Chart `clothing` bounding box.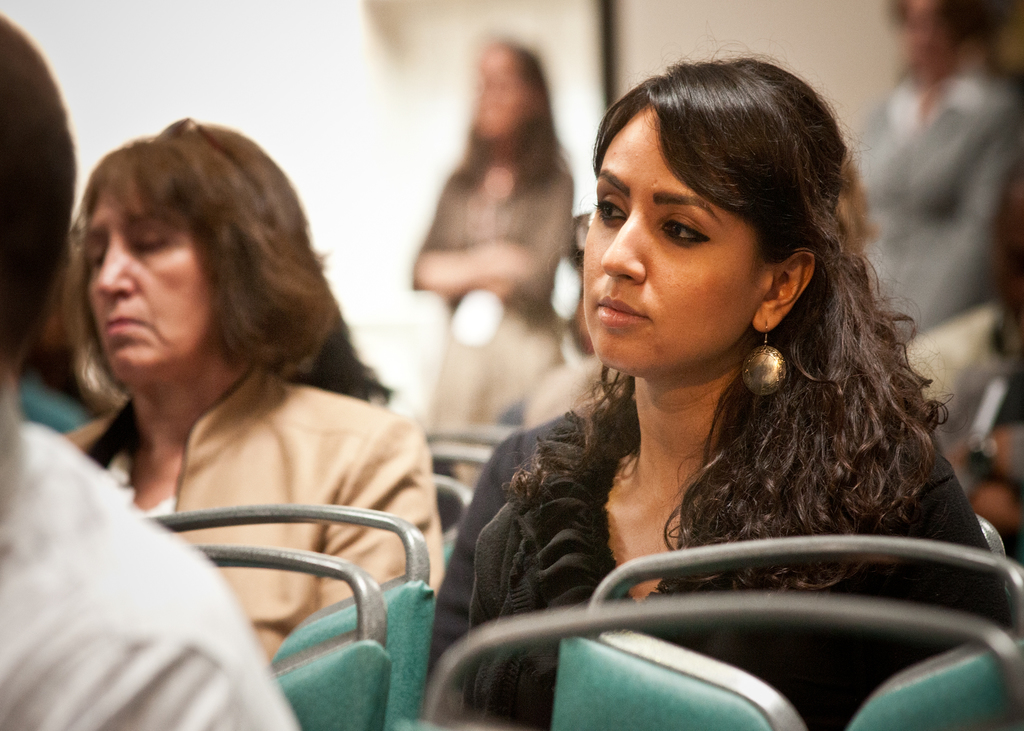
Charted: select_region(0, 376, 293, 730).
